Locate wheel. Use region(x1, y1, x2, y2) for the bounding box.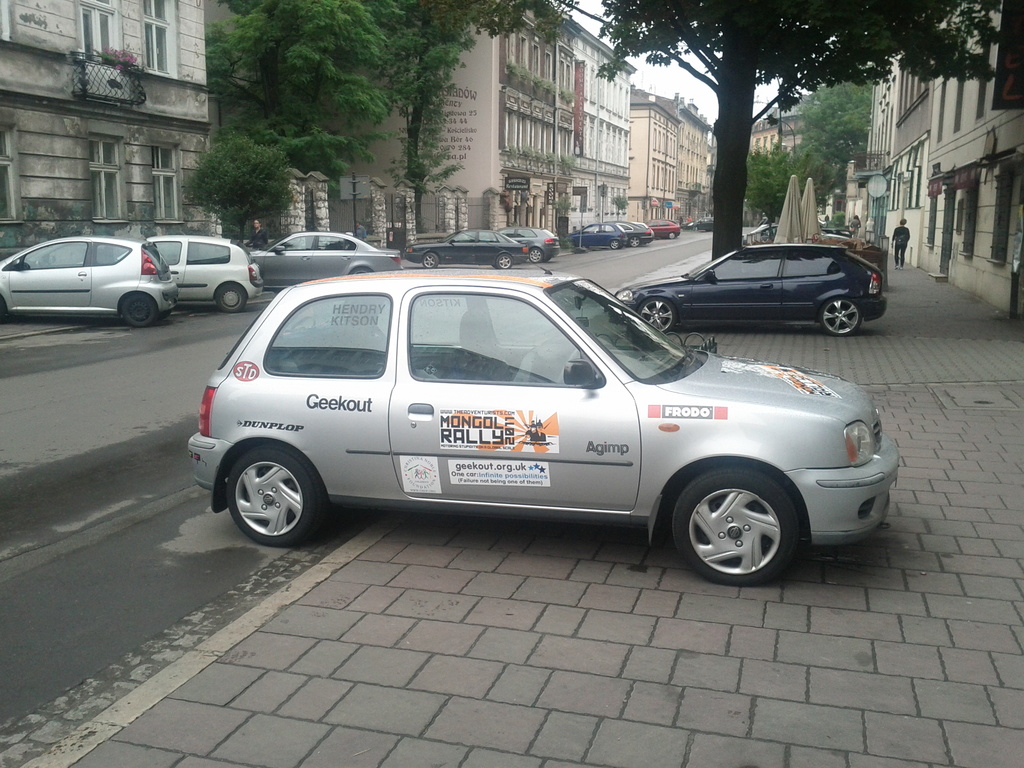
region(420, 252, 438, 268).
